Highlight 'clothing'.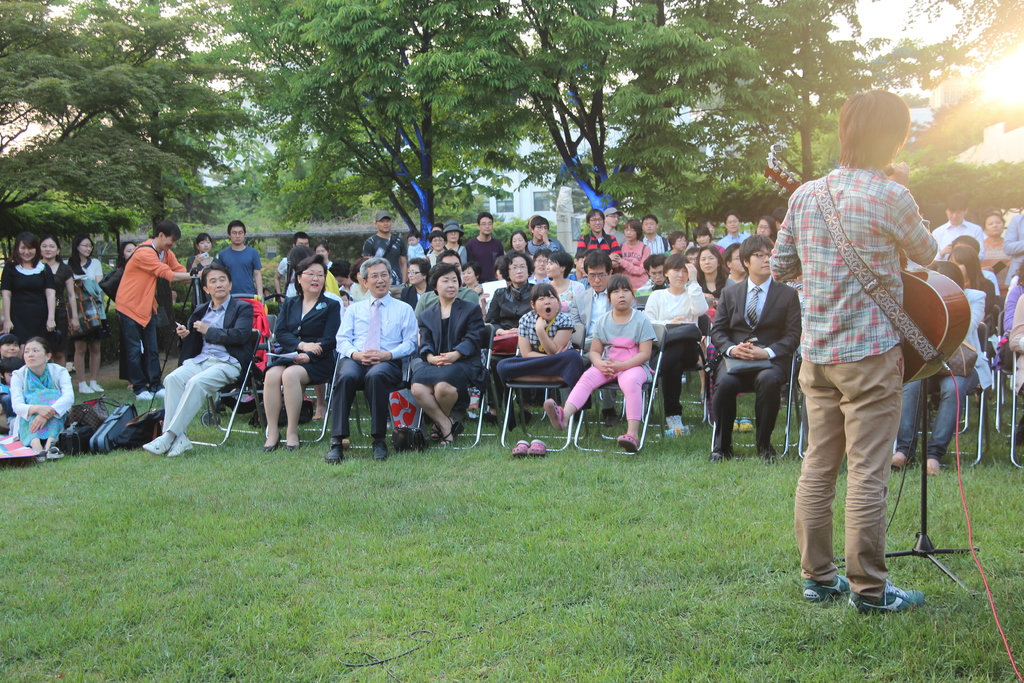
Highlighted region: box=[573, 230, 621, 269].
